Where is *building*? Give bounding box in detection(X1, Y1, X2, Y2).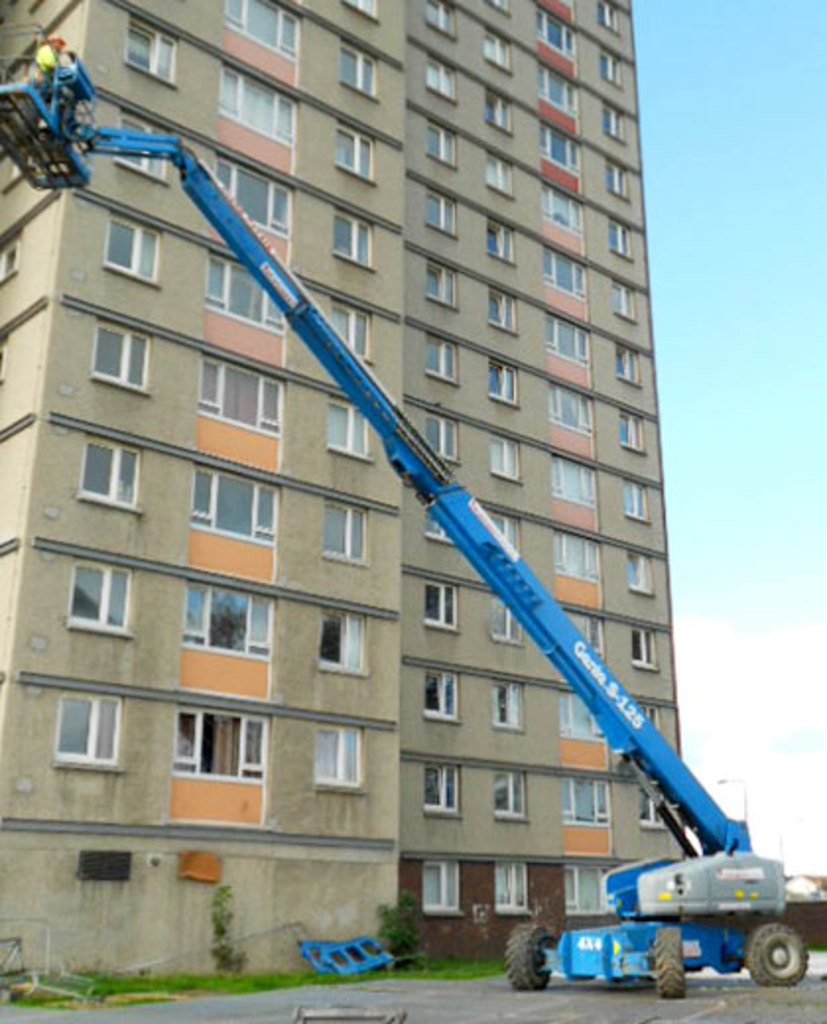
detection(400, 0, 691, 965).
